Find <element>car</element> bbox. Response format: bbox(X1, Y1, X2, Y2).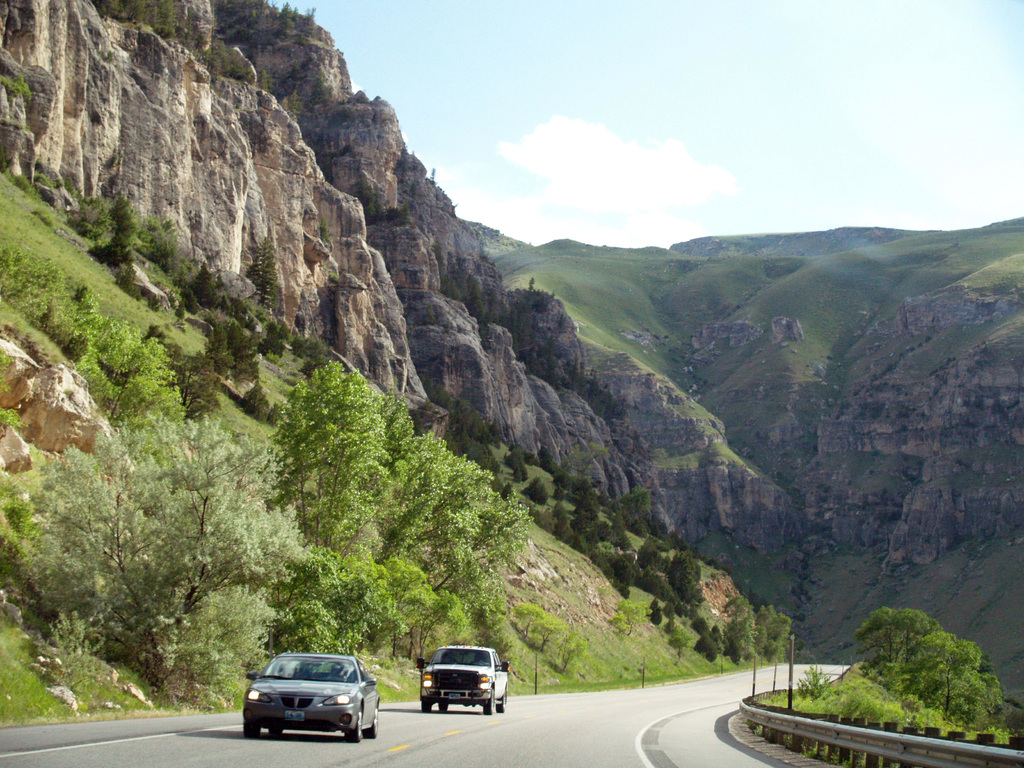
bbox(413, 641, 510, 716).
